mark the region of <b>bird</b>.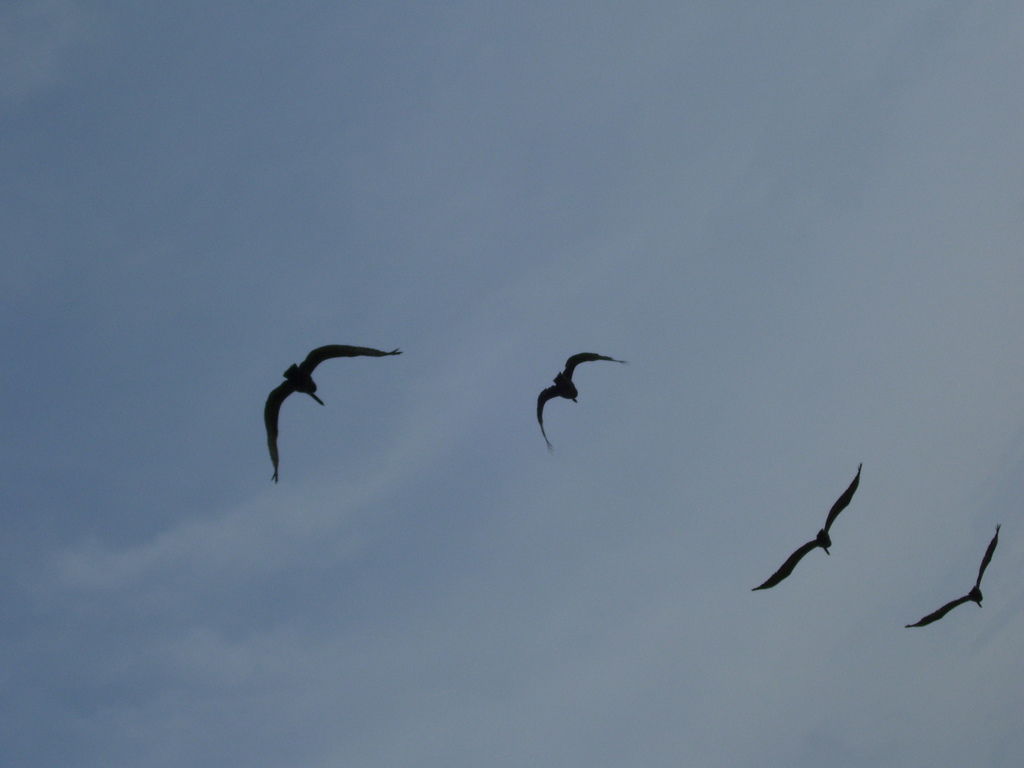
Region: (532,351,637,457).
